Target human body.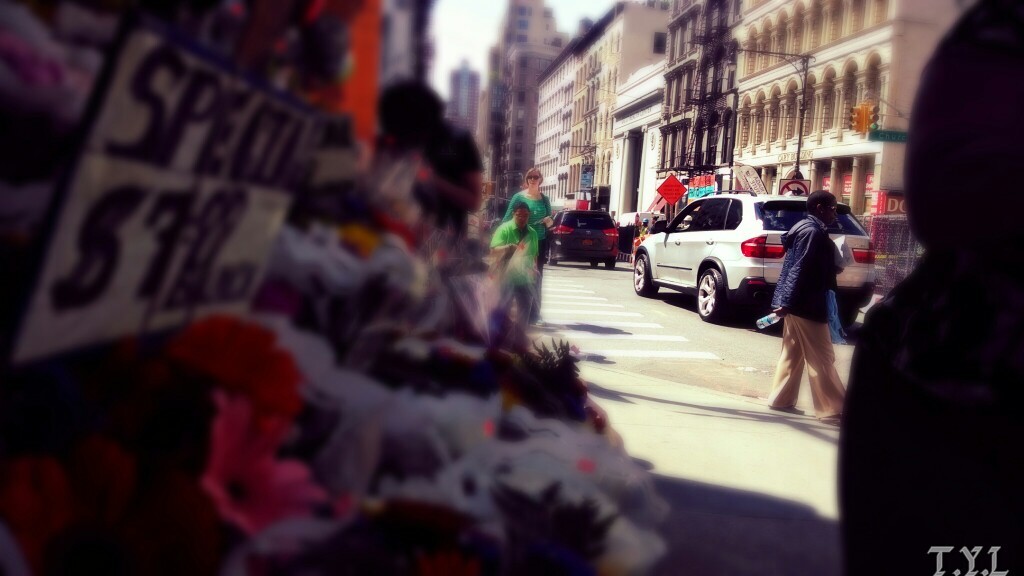
Target region: <bbox>501, 165, 557, 298</bbox>.
